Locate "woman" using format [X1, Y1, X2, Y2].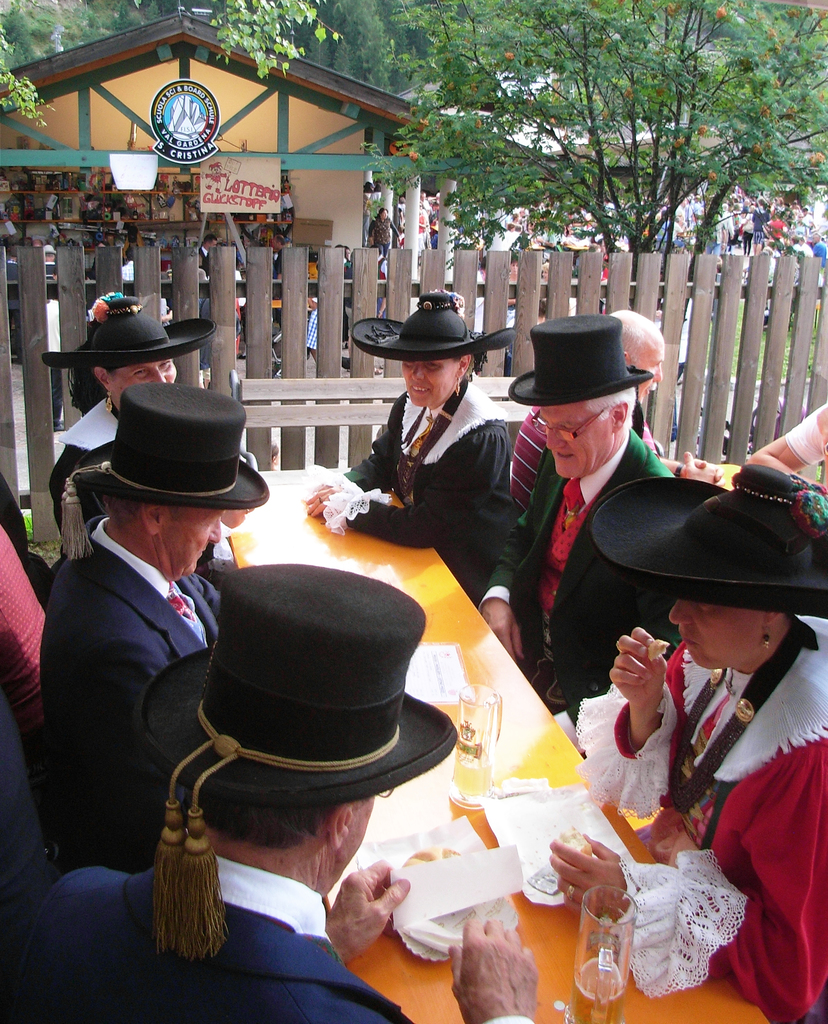
[46, 287, 214, 554].
